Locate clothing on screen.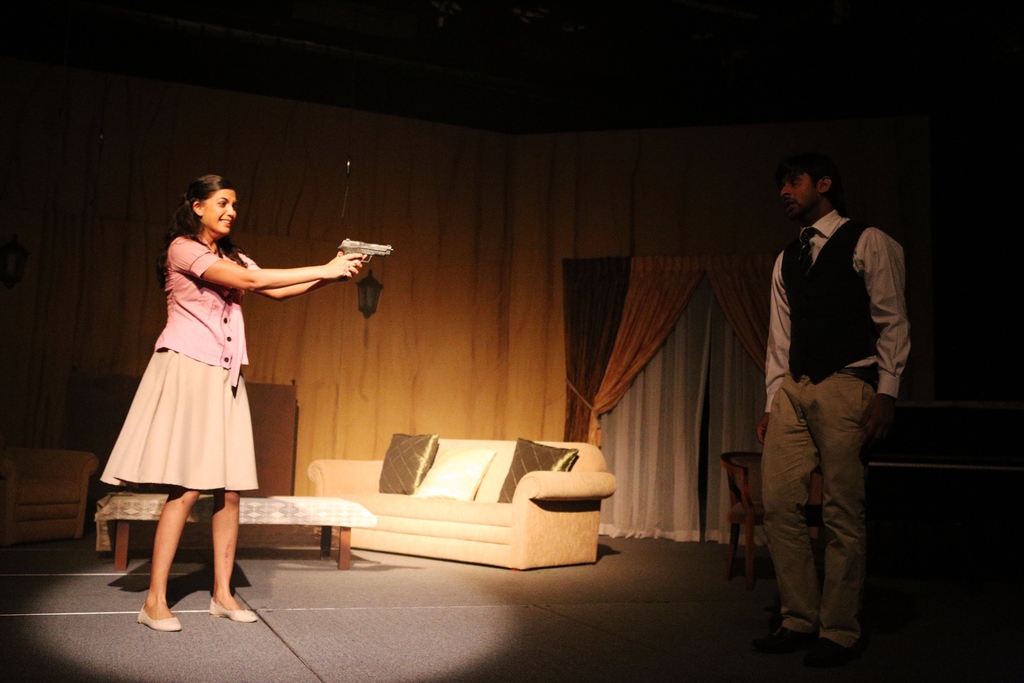
On screen at select_region(748, 161, 911, 646).
